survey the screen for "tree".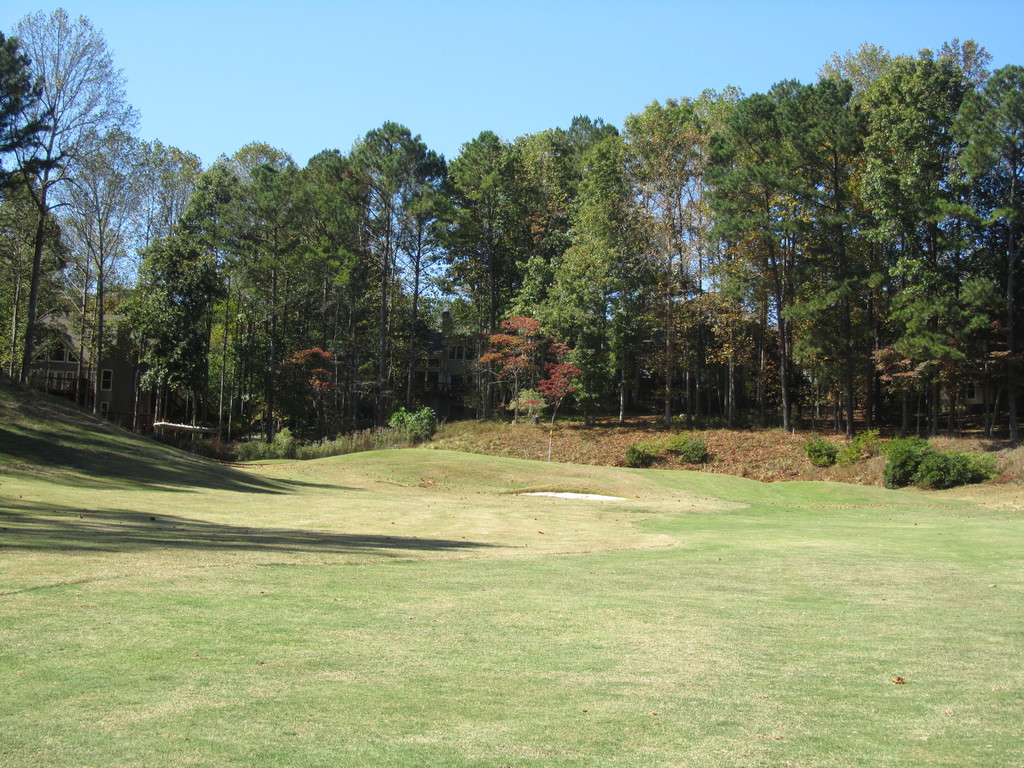
Survey found: locate(537, 142, 644, 426).
